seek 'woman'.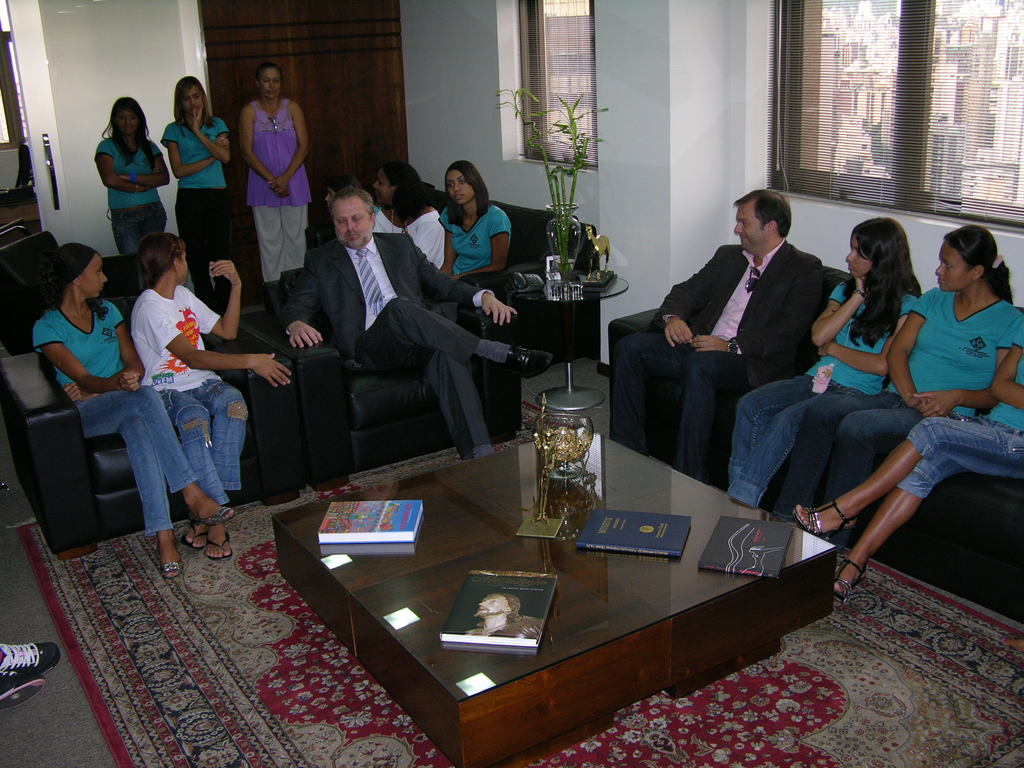
left=156, top=70, right=241, bottom=295.
